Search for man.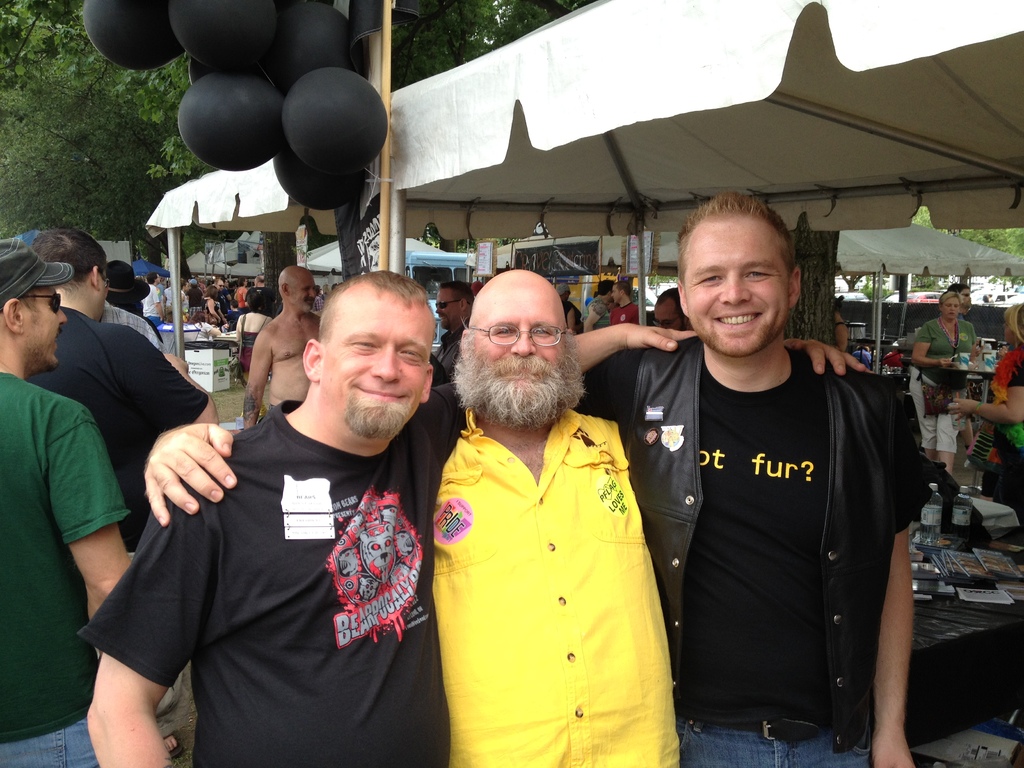
Found at crop(136, 263, 681, 767).
